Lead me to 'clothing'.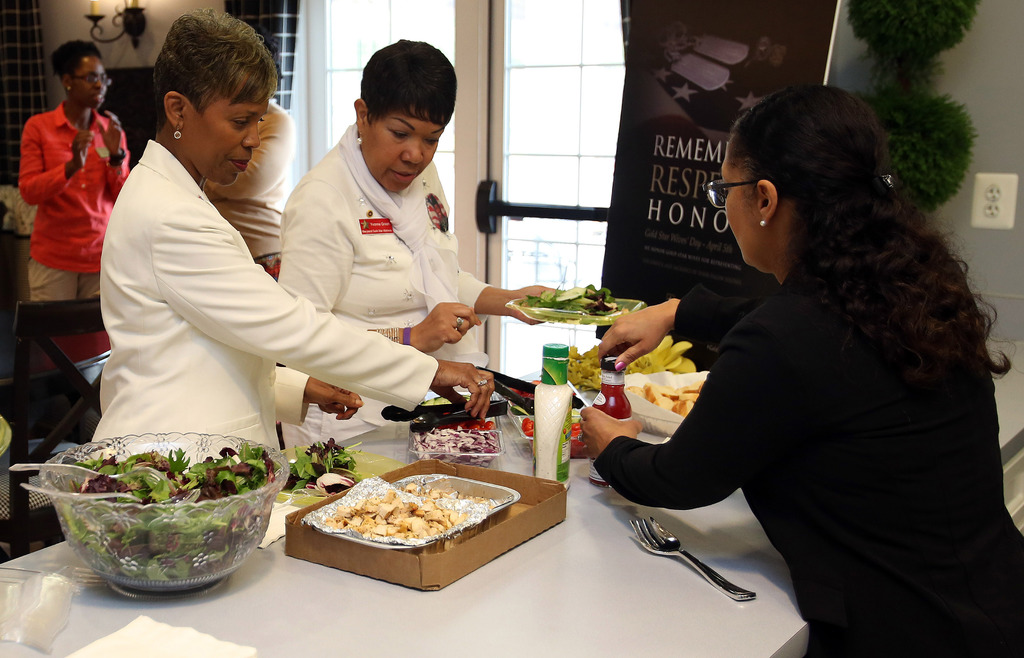
Lead to x1=87 y1=136 x2=437 y2=467.
